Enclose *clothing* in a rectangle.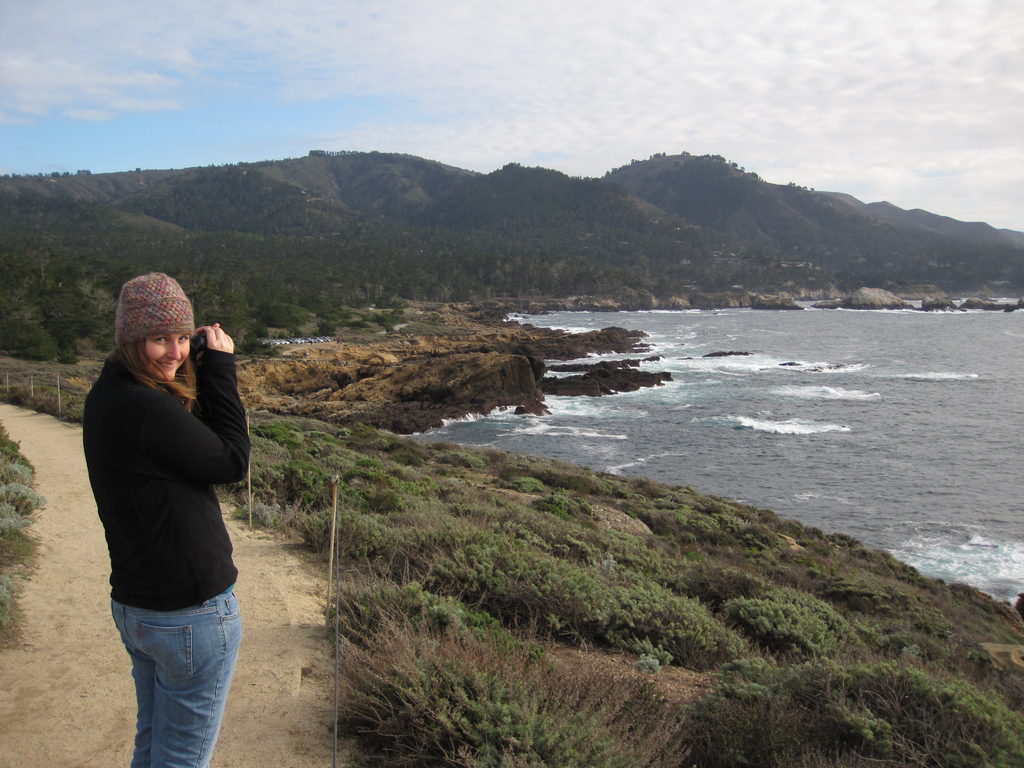
select_region(94, 332, 248, 767).
